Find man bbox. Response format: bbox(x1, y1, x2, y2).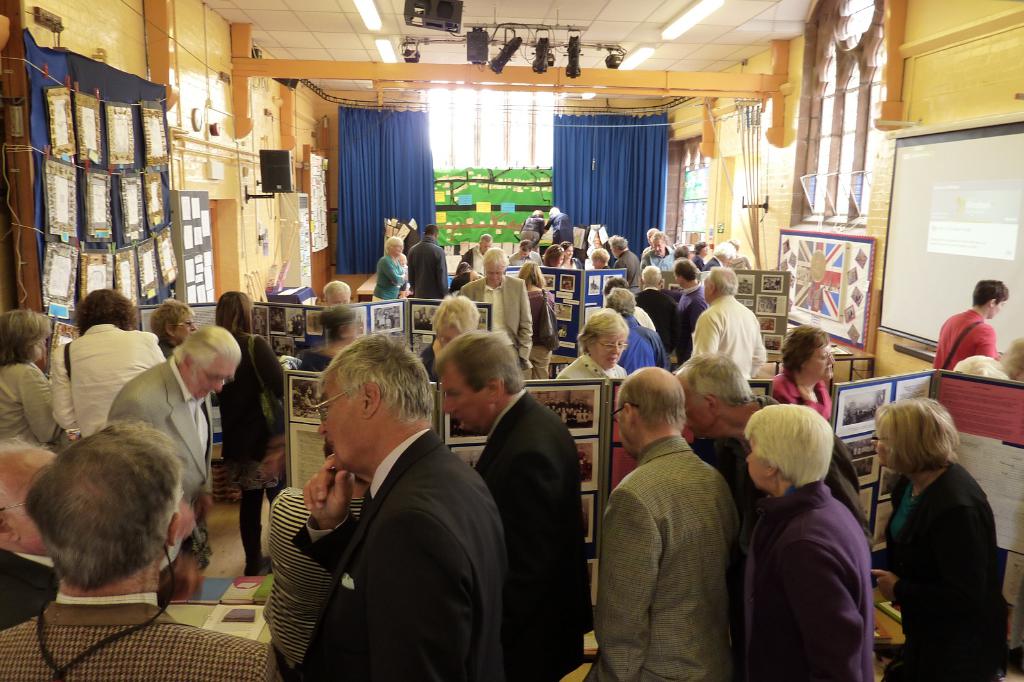
bbox(410, 221, 447, 309).
